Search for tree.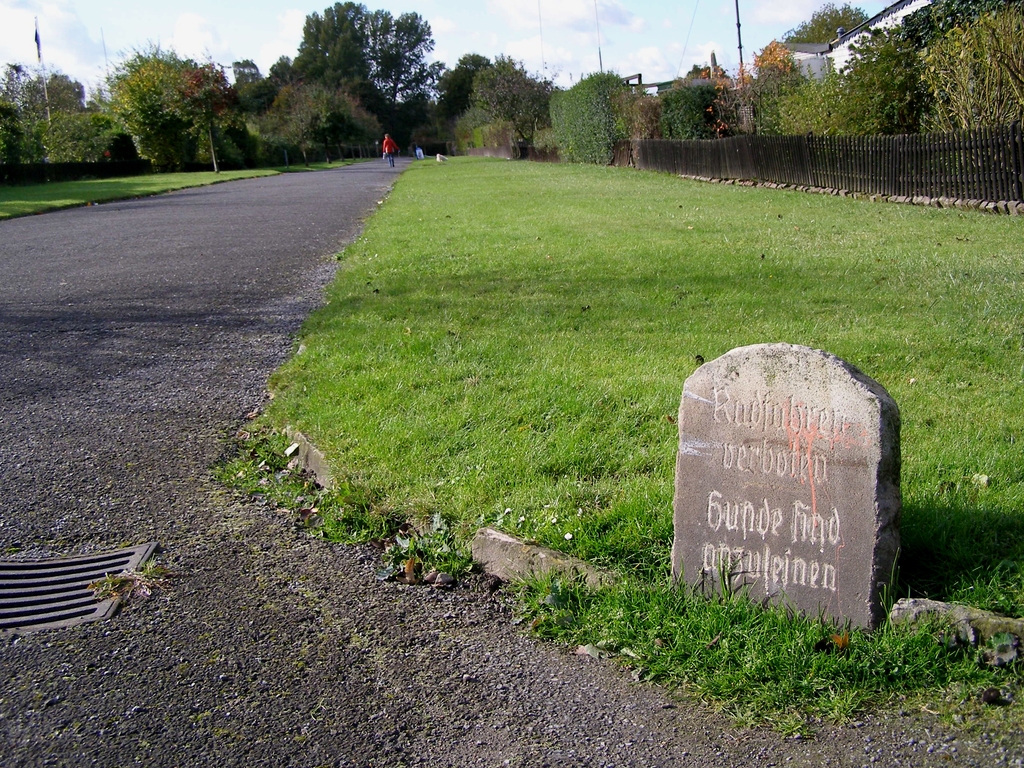
Found at bbox(340, 90, 384, 161).
